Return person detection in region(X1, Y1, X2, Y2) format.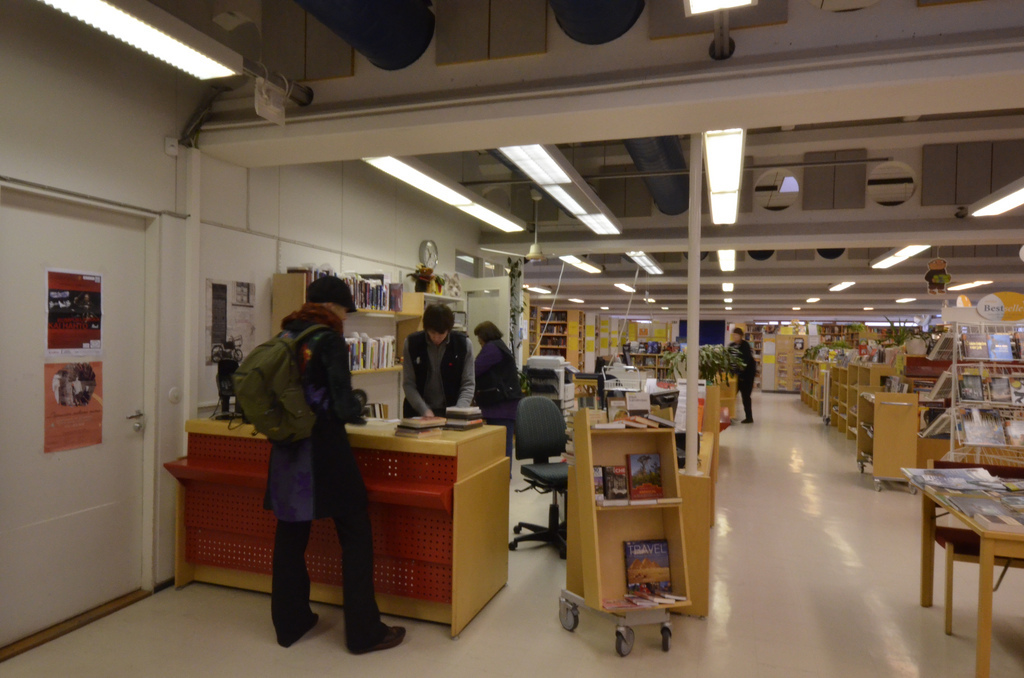
region(400, 306, 477, 417).
